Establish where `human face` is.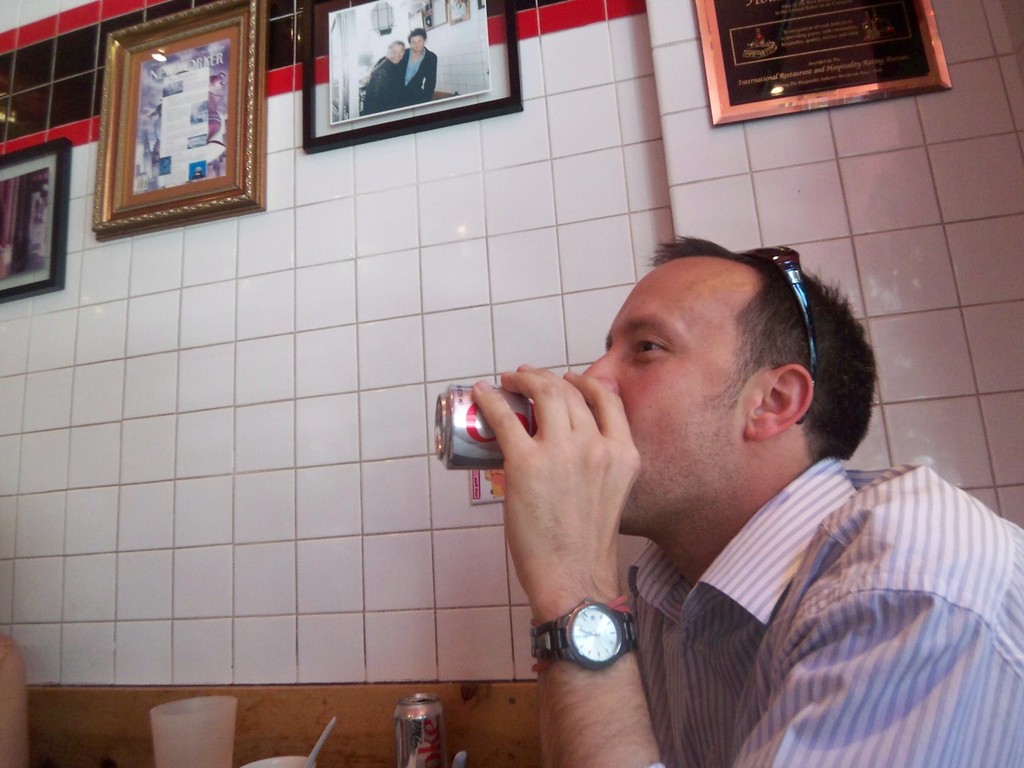
Established at <box>583,271,742,526</box>.
